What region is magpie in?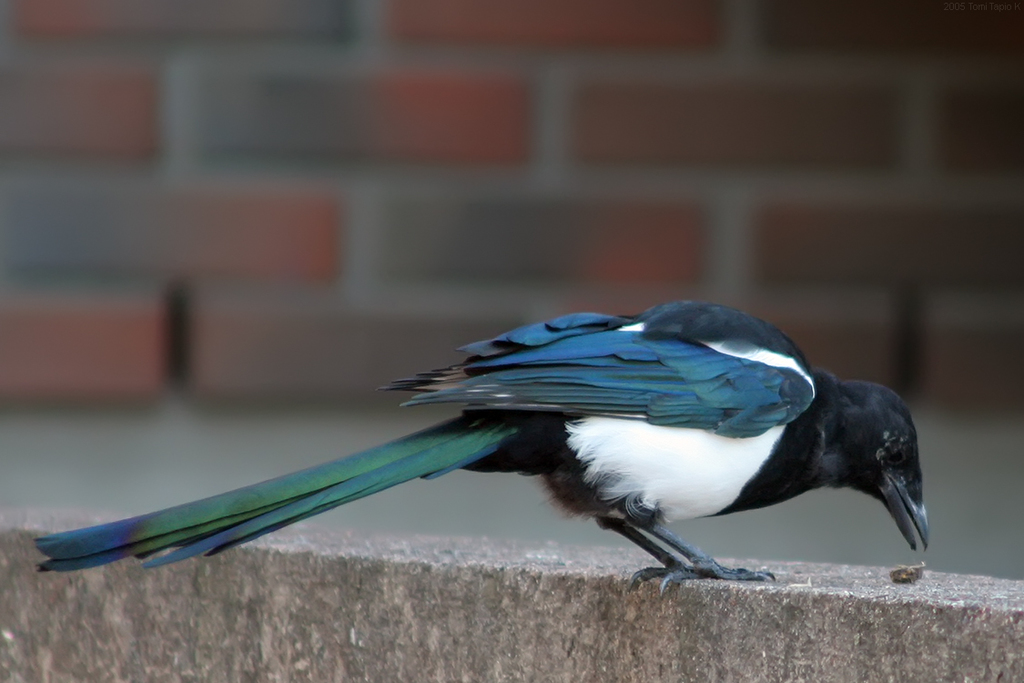
box=[32, 299, 929, 597].
